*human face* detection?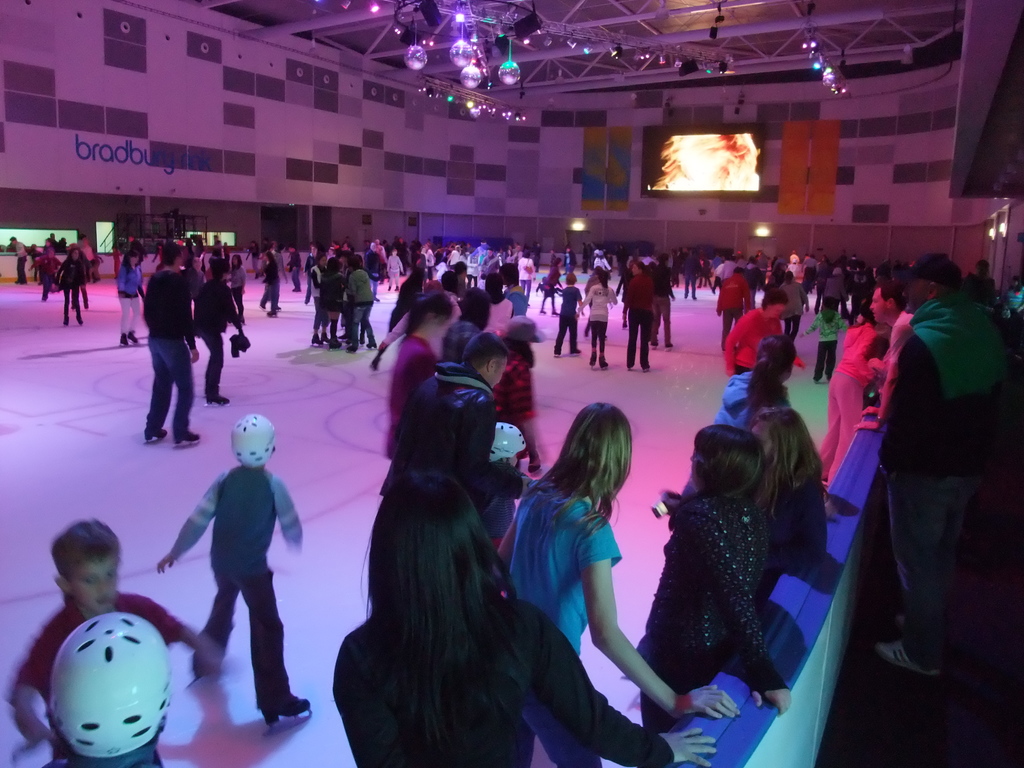
{"x1": 73, "y1": 250, "x2": 79, "y2": 259}
